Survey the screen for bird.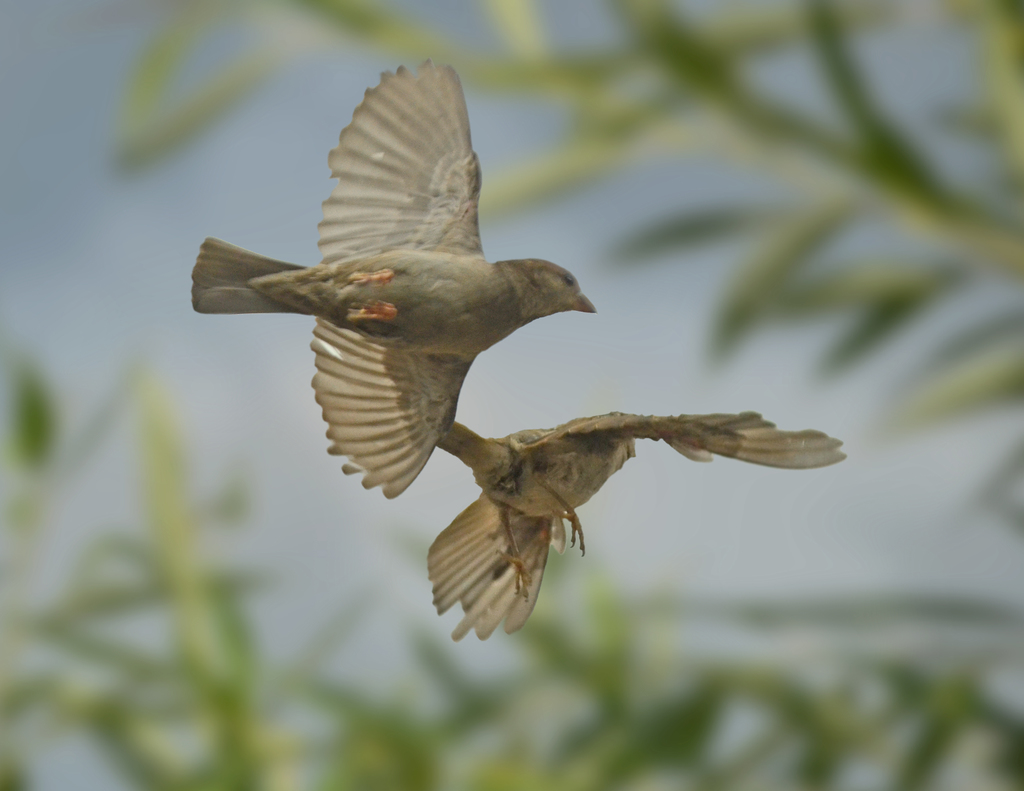
Survey found: BBox(416, 394, 864, 648).
